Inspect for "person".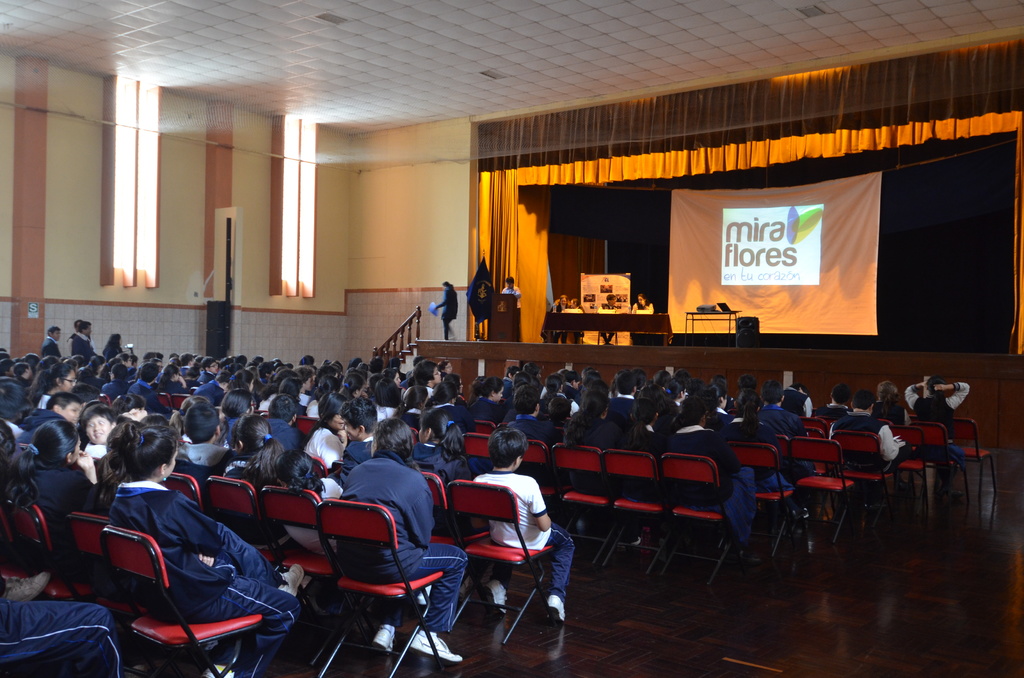
Inspection: [x1=70, y1=320, x2=89, y2=367].
